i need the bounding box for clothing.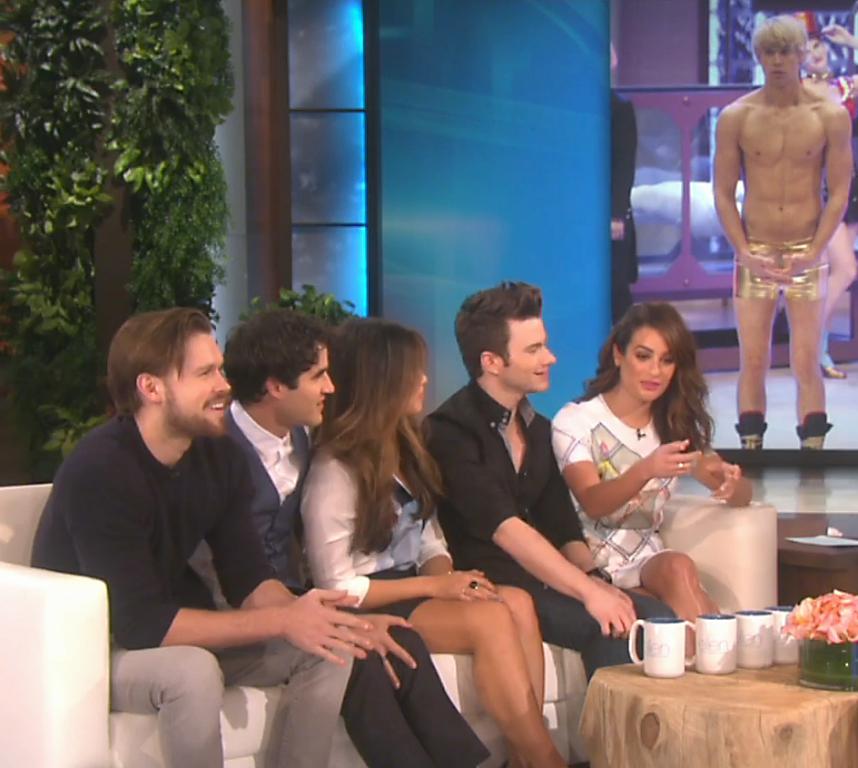
Here it is: x1=196, y1=390, x2=486, y2=767.
